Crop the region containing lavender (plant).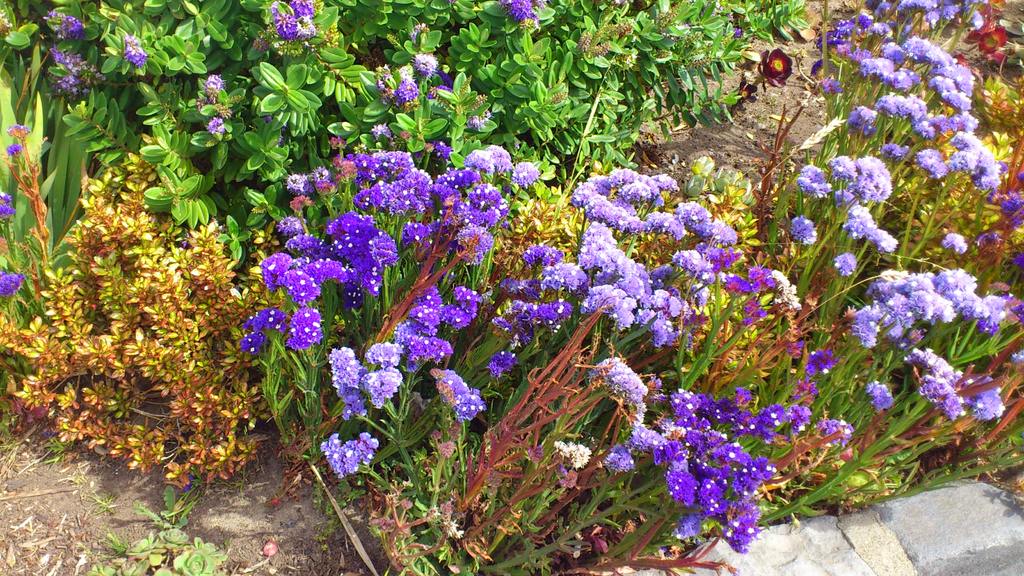
Crop region: <box>572,278,631,346</box>.
